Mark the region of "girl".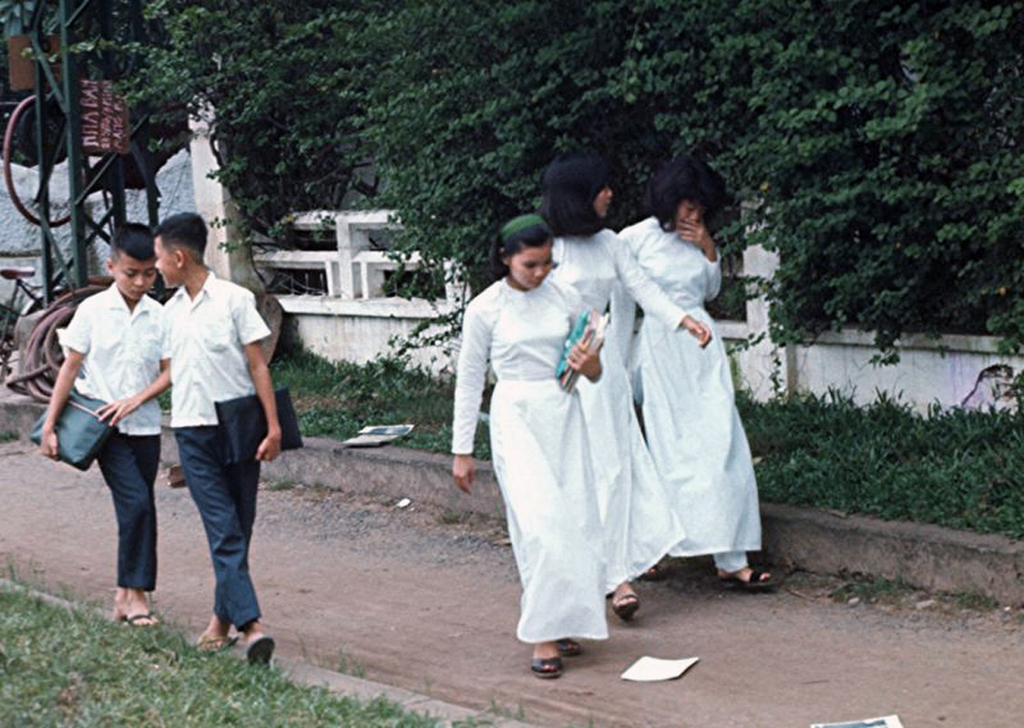
Region: [540,164,715,573].
